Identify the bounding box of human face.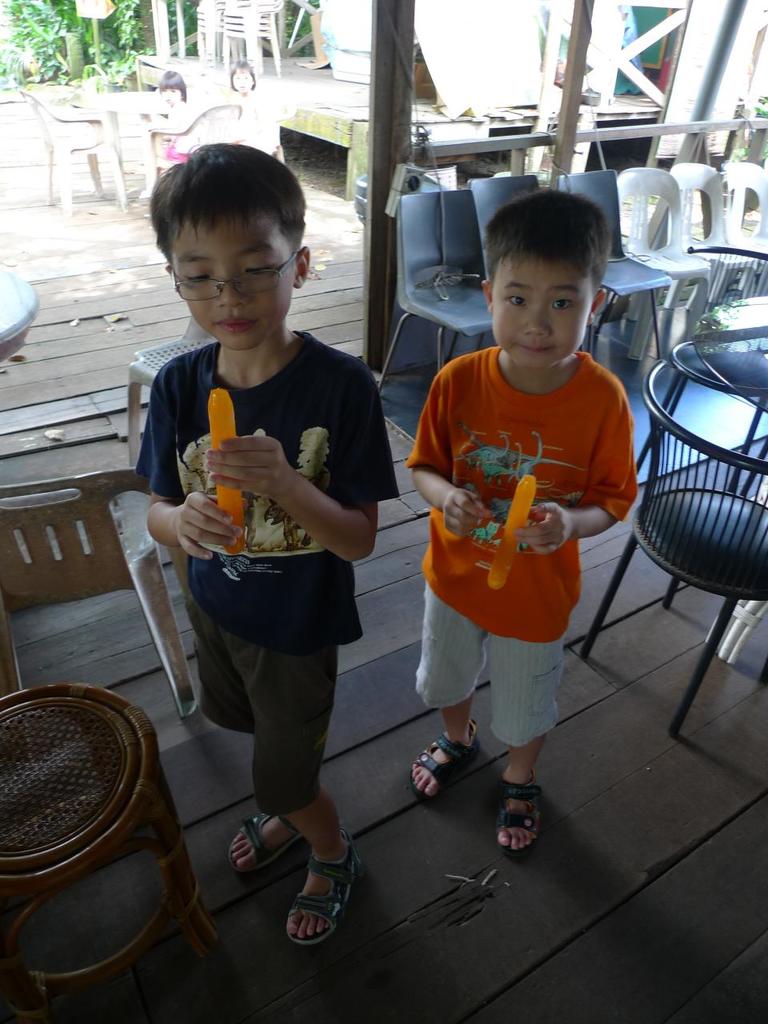
x1=482, y1=258, x2=594, y2=363.
